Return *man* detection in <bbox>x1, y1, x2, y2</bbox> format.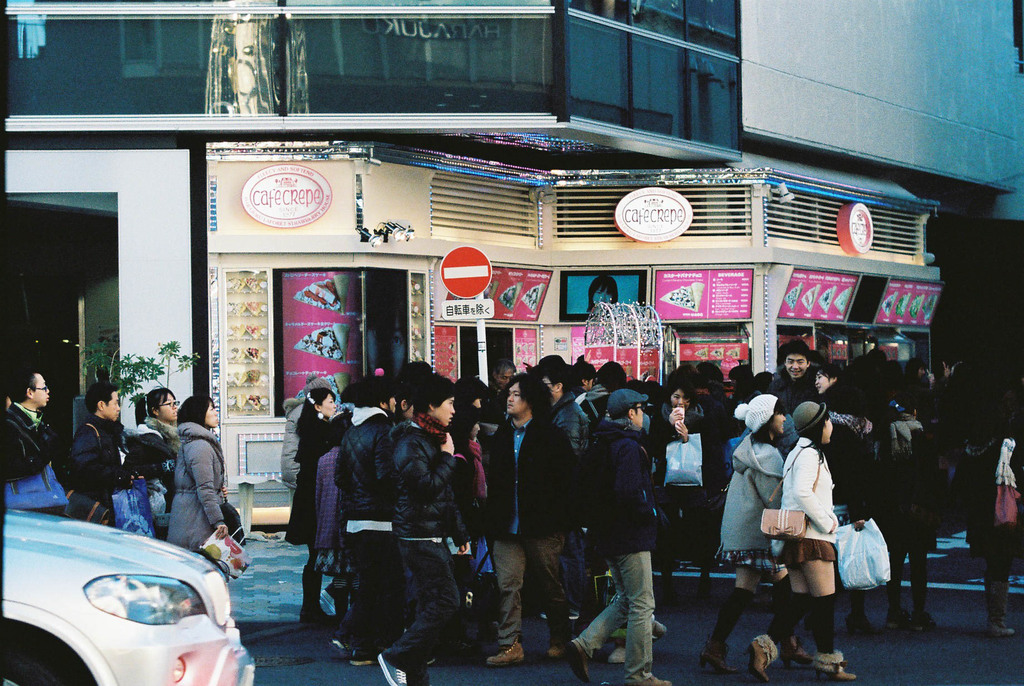
<bbox>568, 387, 676, 685</bbox>.
